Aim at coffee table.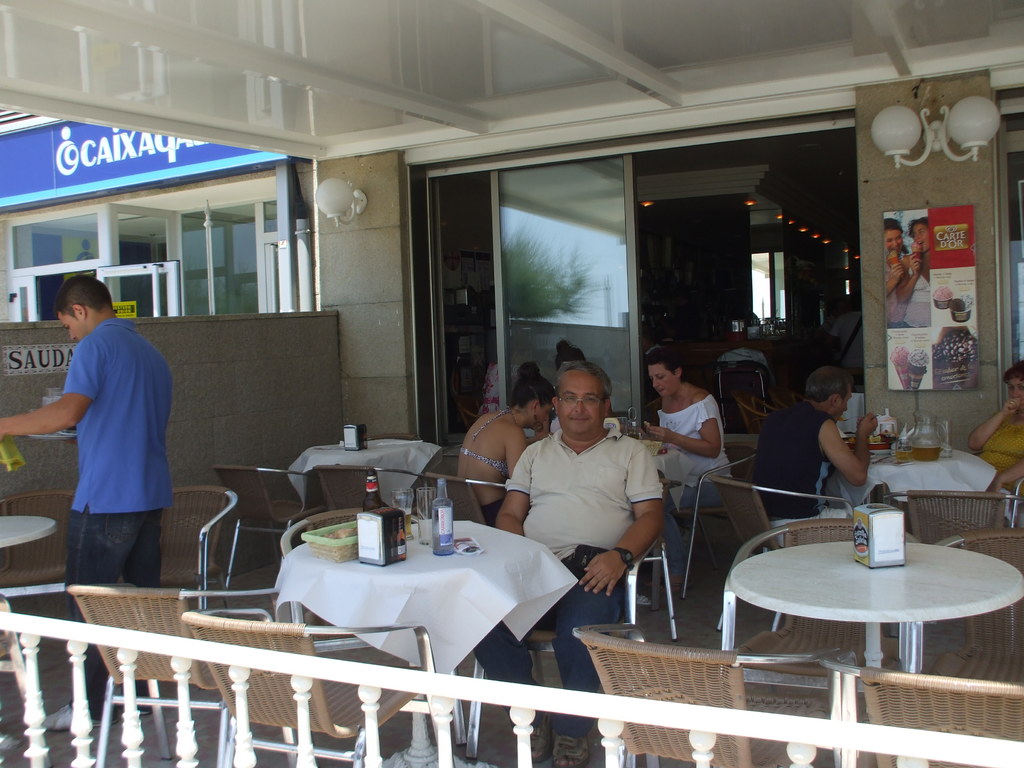
Aimed at x1=814 y1=442 x2=988 y2=540.
